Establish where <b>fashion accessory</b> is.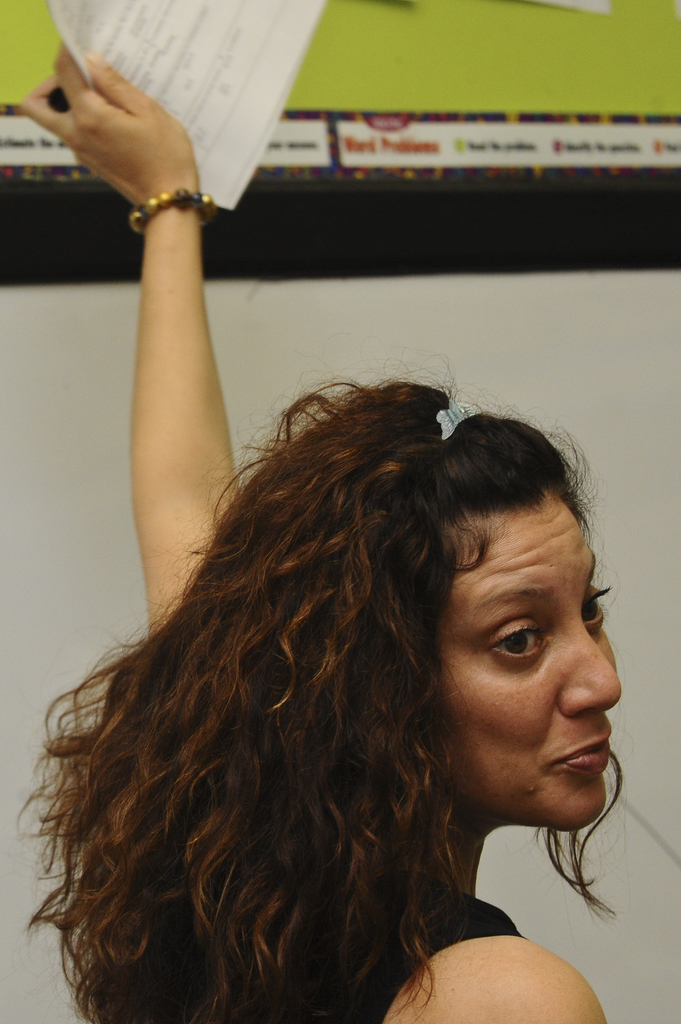
Established at {"x1": 126, "y1": 187, "x2": 221, "y2": 232}.
